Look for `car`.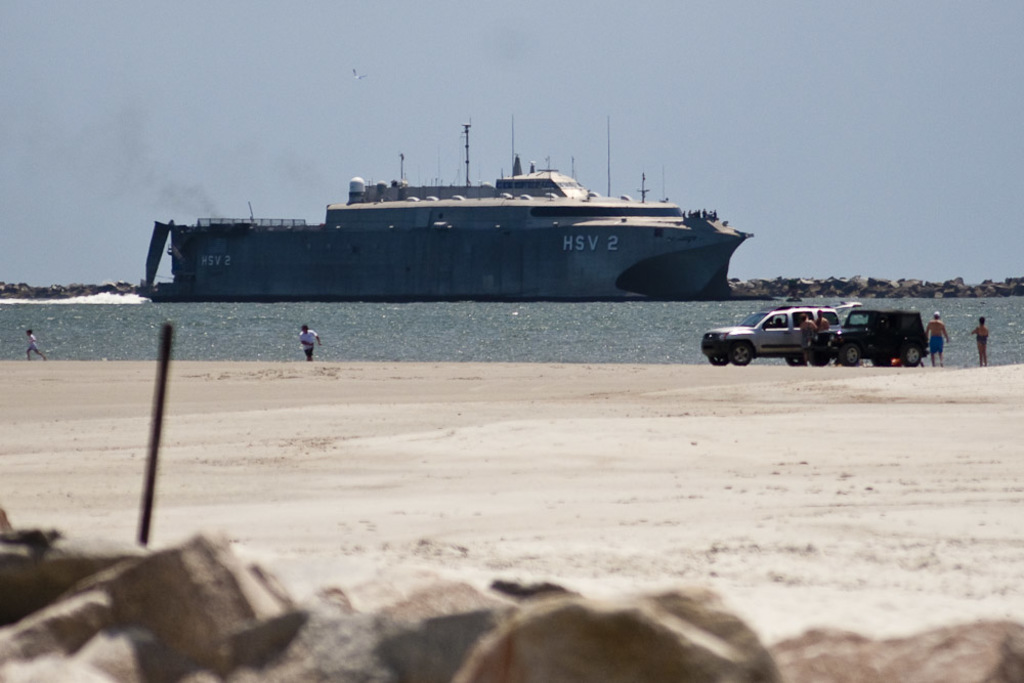
Found: [820, 309, 927, 368].
